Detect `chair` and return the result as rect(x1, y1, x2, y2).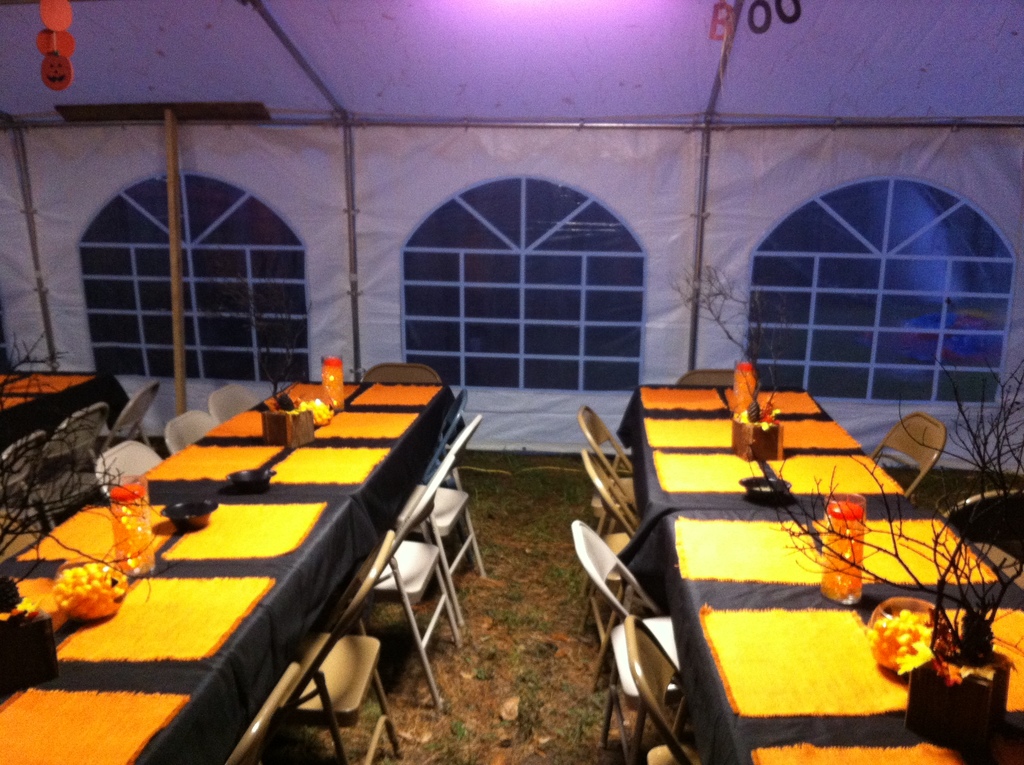
rect(626, 616, 685, 764).
